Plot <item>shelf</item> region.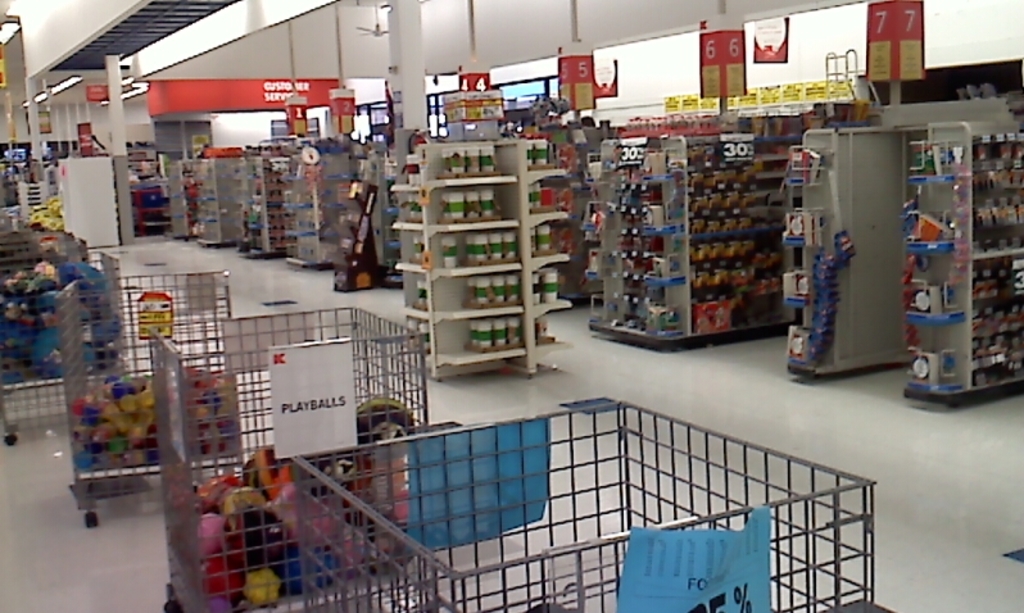
Plotted at [167, 154, 205, 248].
